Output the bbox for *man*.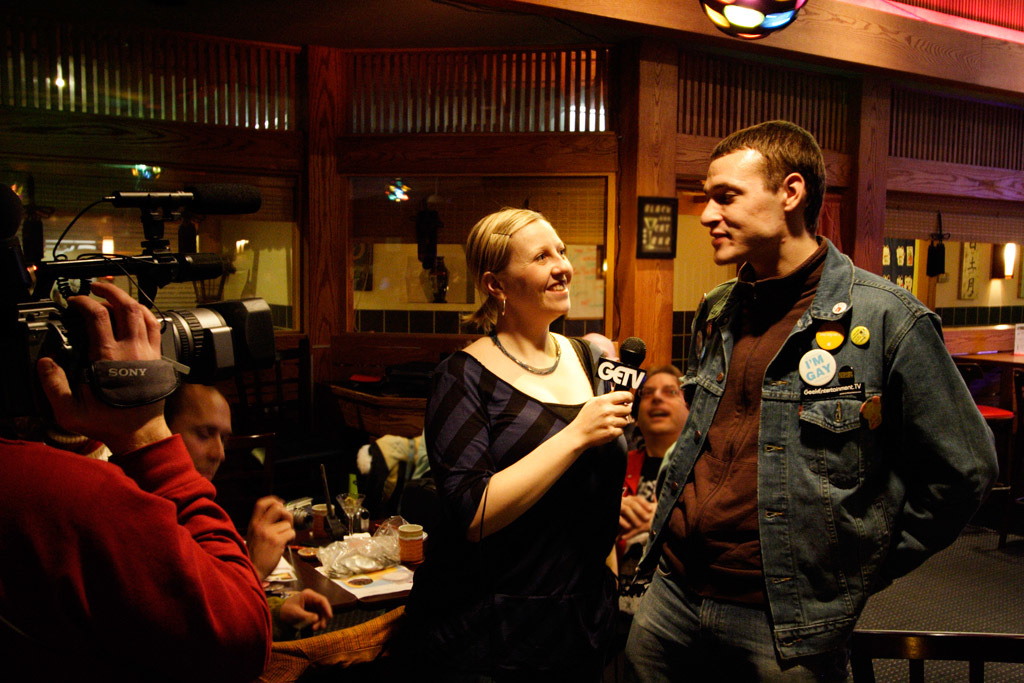
(639,126,977,682).
